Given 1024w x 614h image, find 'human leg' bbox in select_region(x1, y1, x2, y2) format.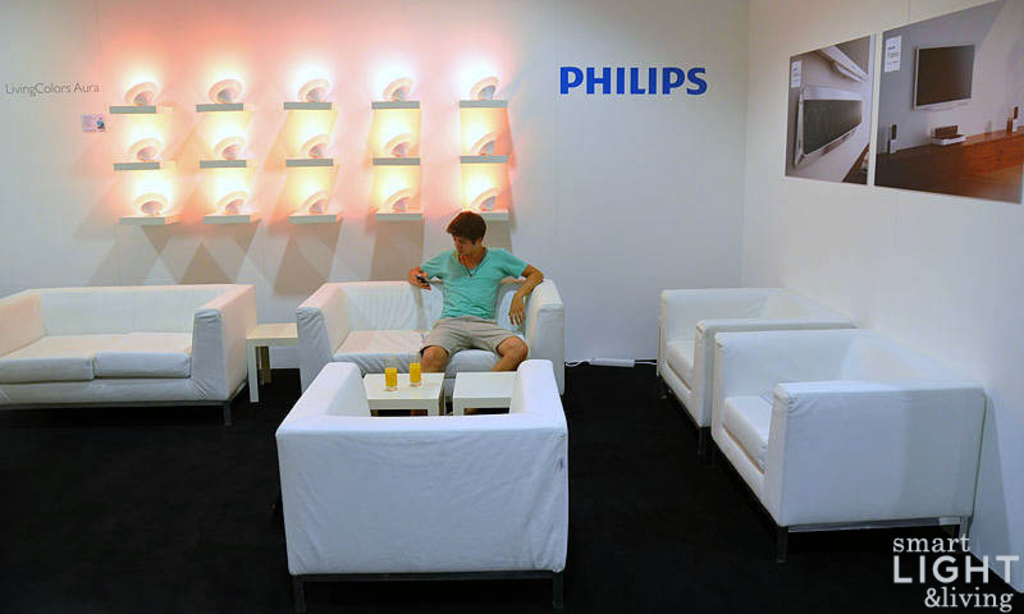
select_region(407, 317, 471, 416).
